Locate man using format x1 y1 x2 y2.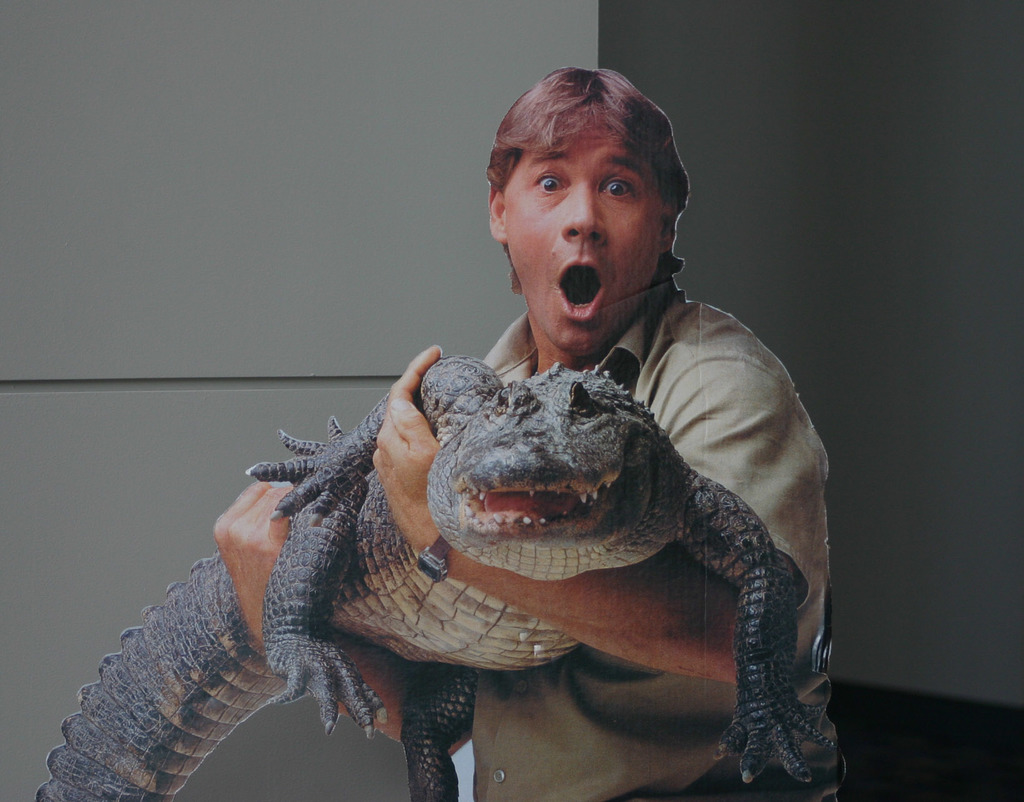
194 178 855 801.
